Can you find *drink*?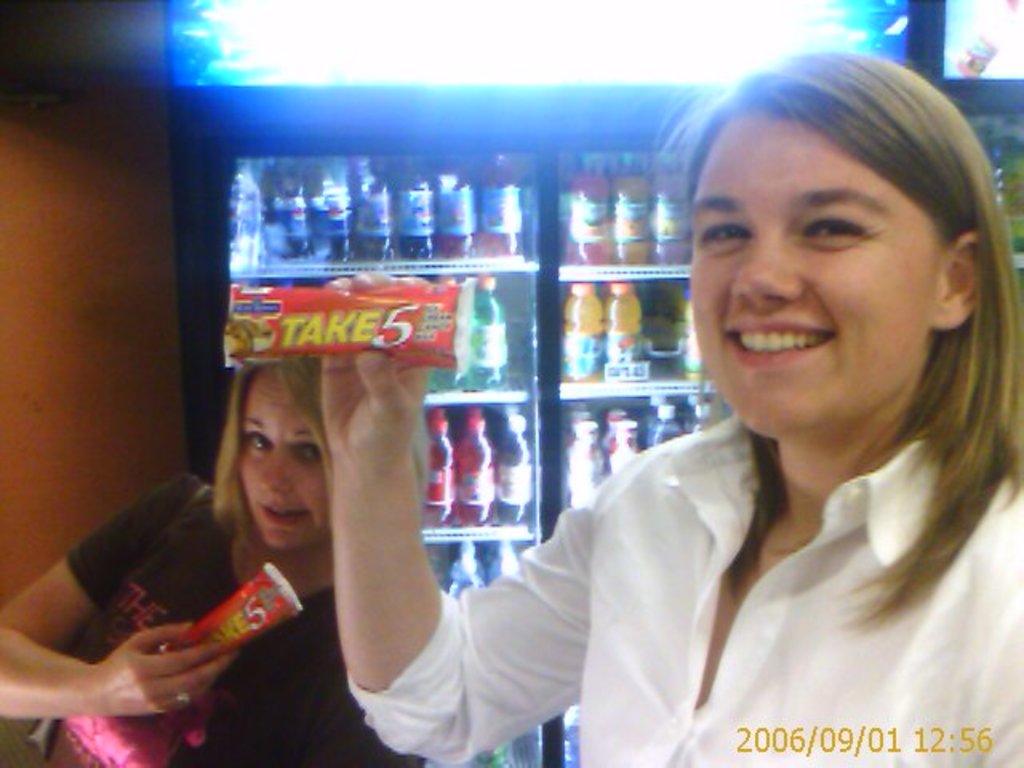
Yes, bounding box: 571 147 610 254.
